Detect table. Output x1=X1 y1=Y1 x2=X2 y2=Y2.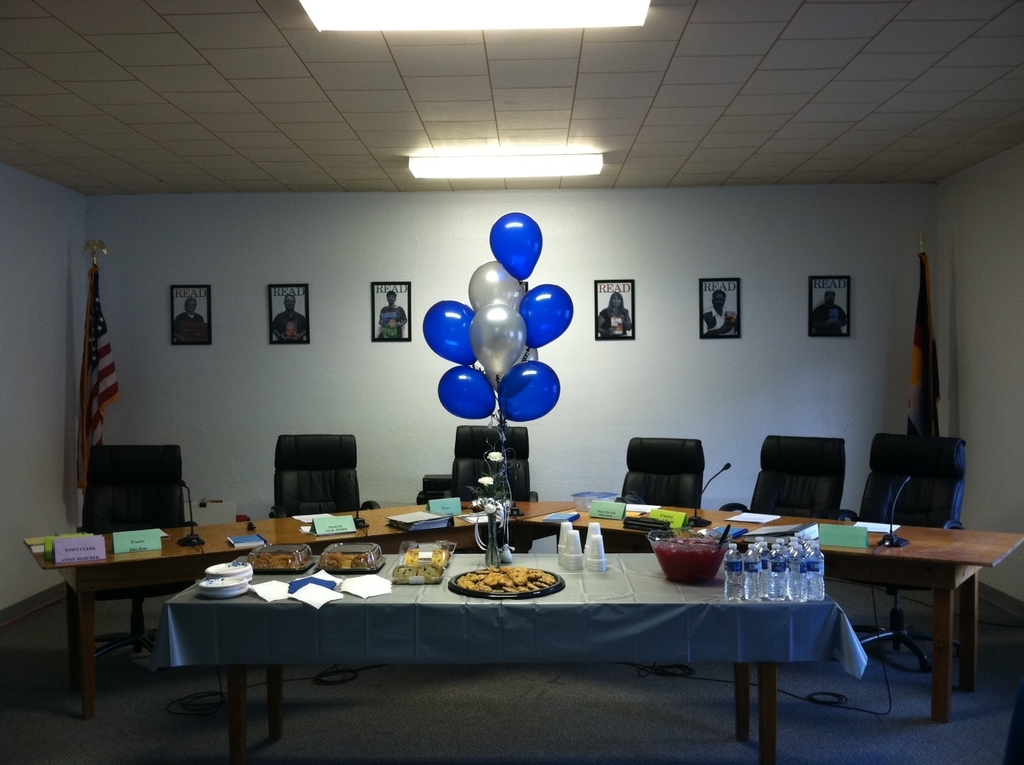
x1=21 y1=496 x2=1023 y2=731.
